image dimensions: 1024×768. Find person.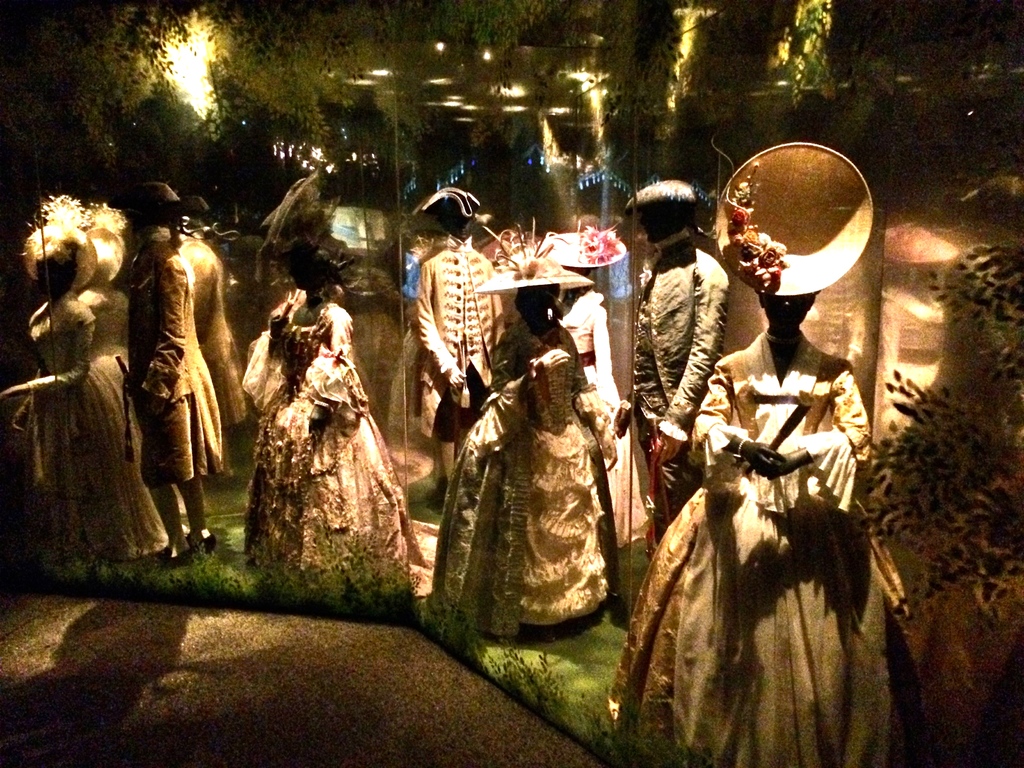
<bbox>609, 250, 905, 767</bbox>.
